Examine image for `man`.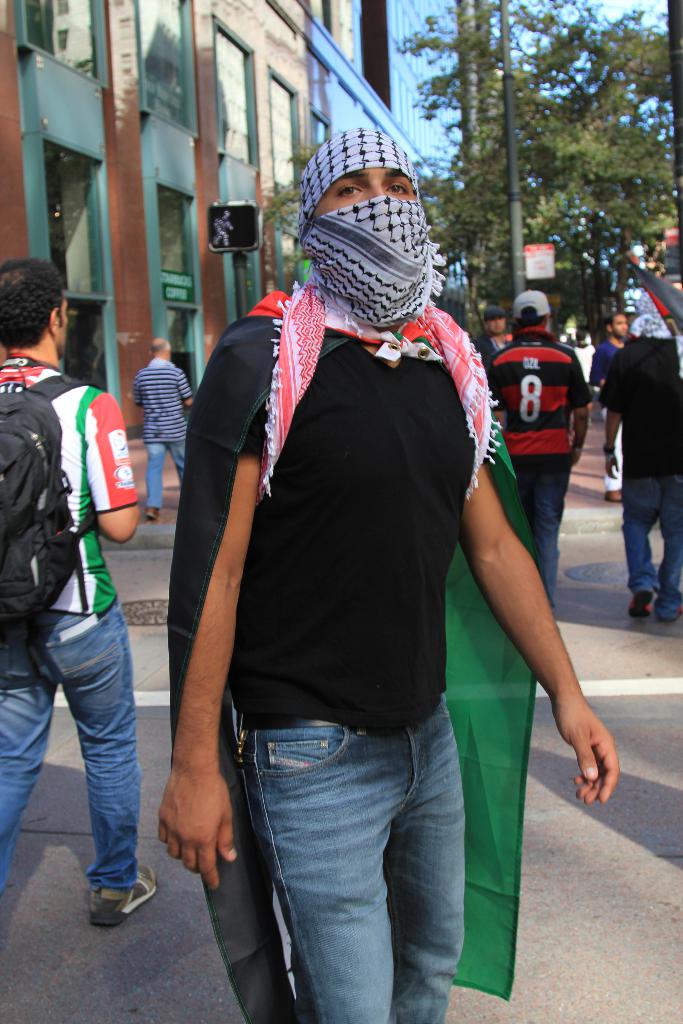
Examination result: bbox(617, 310, 682, 630).
